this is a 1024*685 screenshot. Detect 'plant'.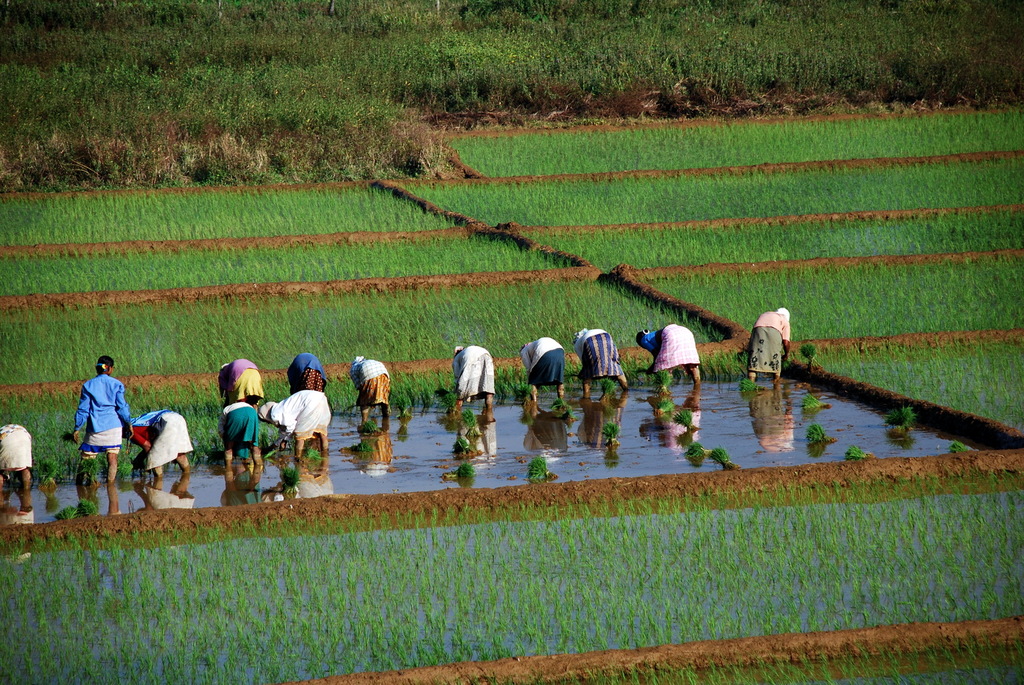
select_region(522, 398, 533, 407).
